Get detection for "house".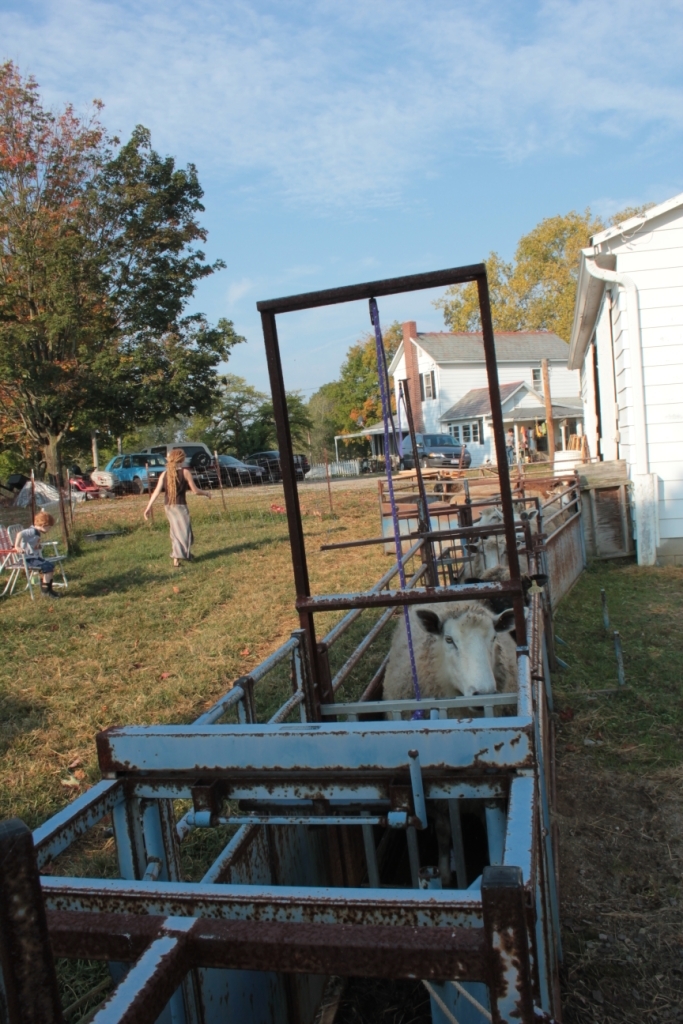
Detection: {"left": 382, "top": 340, "right": 584, "bottom": 477}.
